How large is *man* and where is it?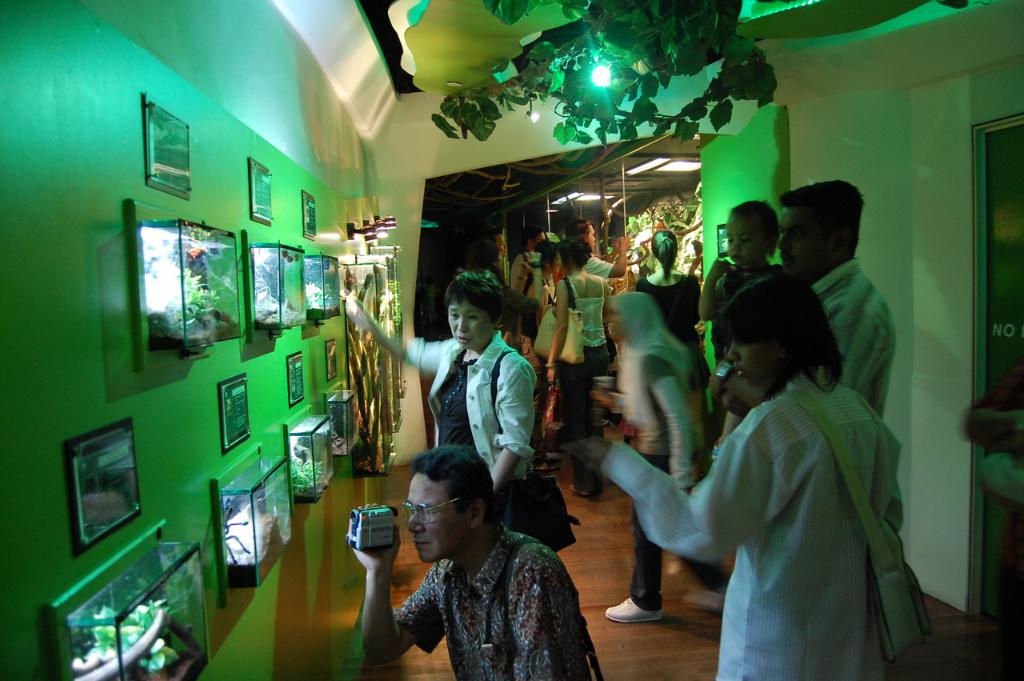
Bounding box: [x1=510, y1=225, x2=547, y2=303].
